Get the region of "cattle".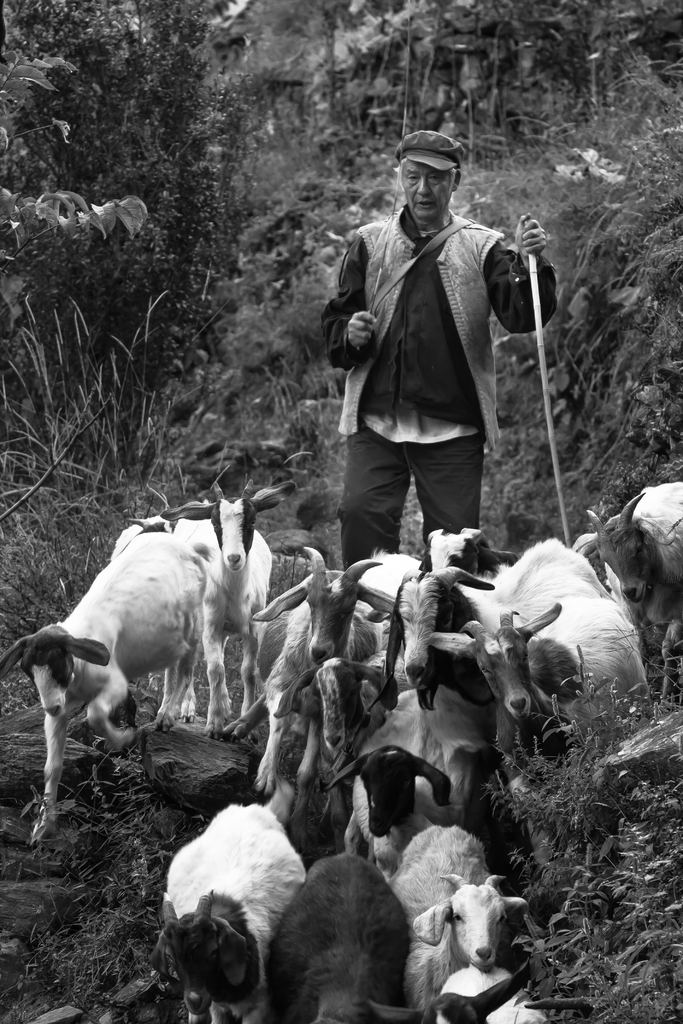
(163,478,296,732).
